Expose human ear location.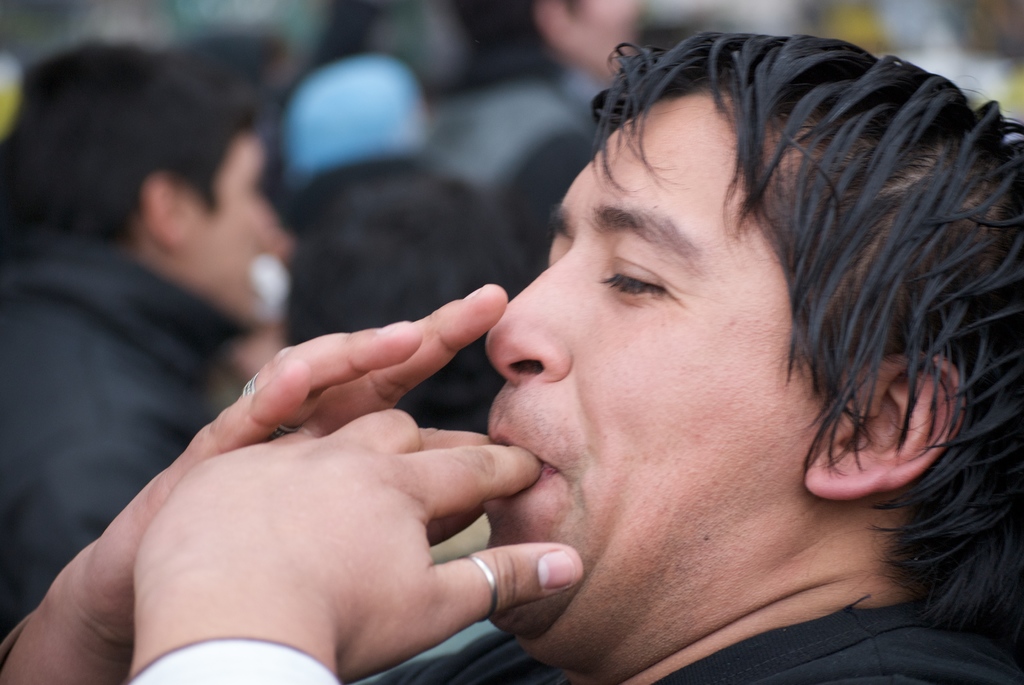
Exposed at l=806, t=343, r=964, b=490.
